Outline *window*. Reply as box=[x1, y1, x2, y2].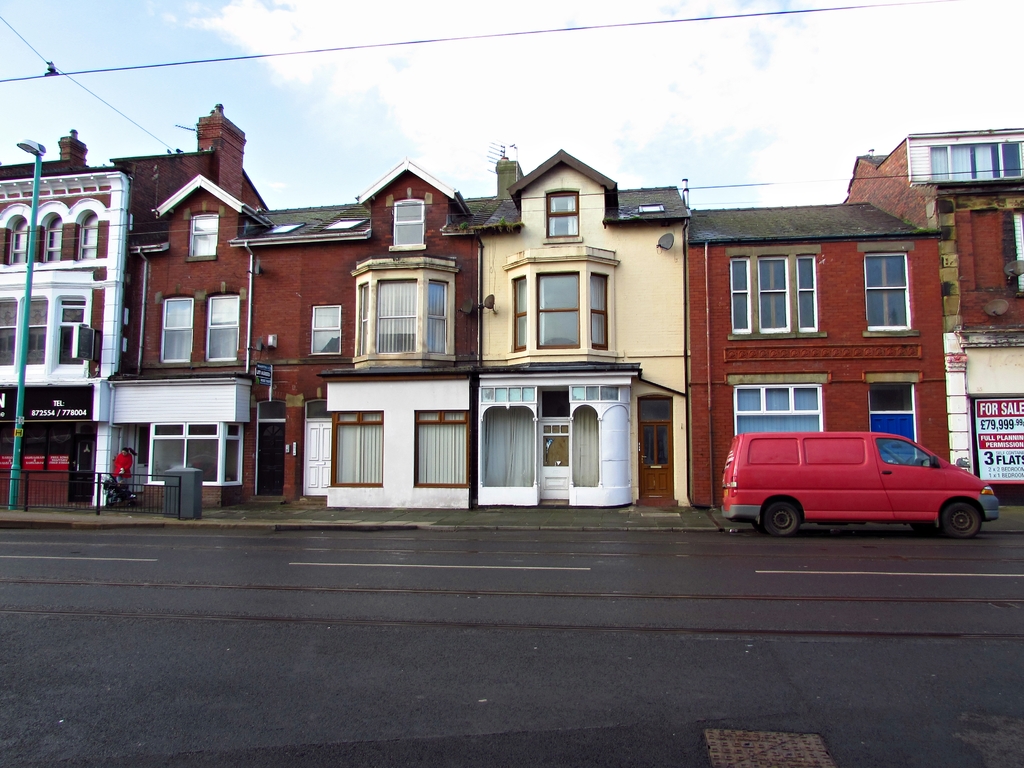
box=[334, 410, 386, 491].
